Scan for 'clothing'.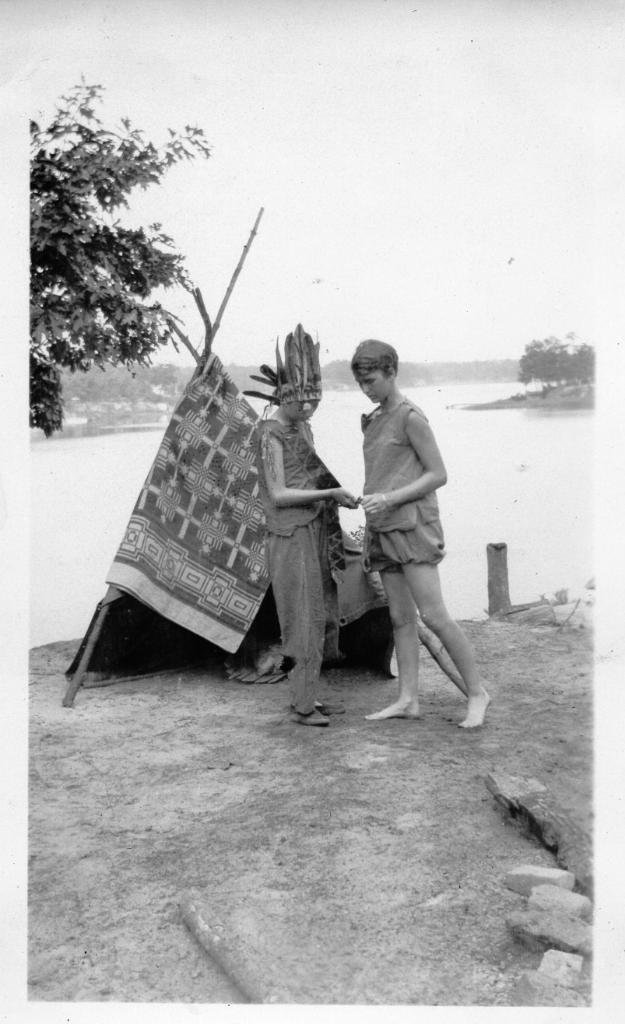
Scan result: pyautogui.locateOnScreen(248, 325, 346, 685).
